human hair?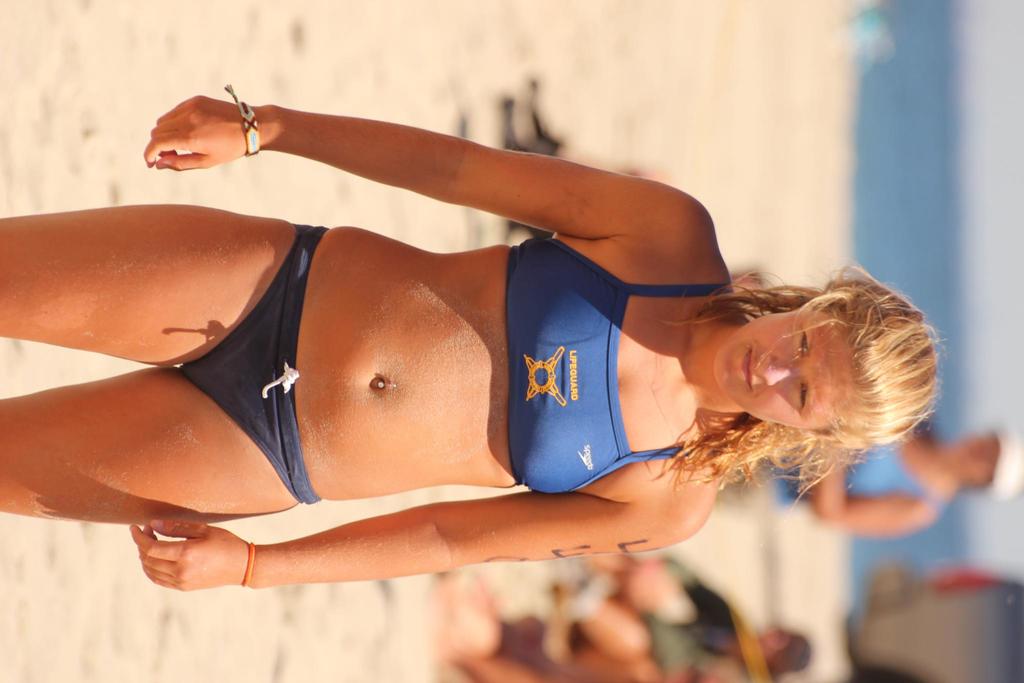
<region>775, 630, 808, 674</region>
